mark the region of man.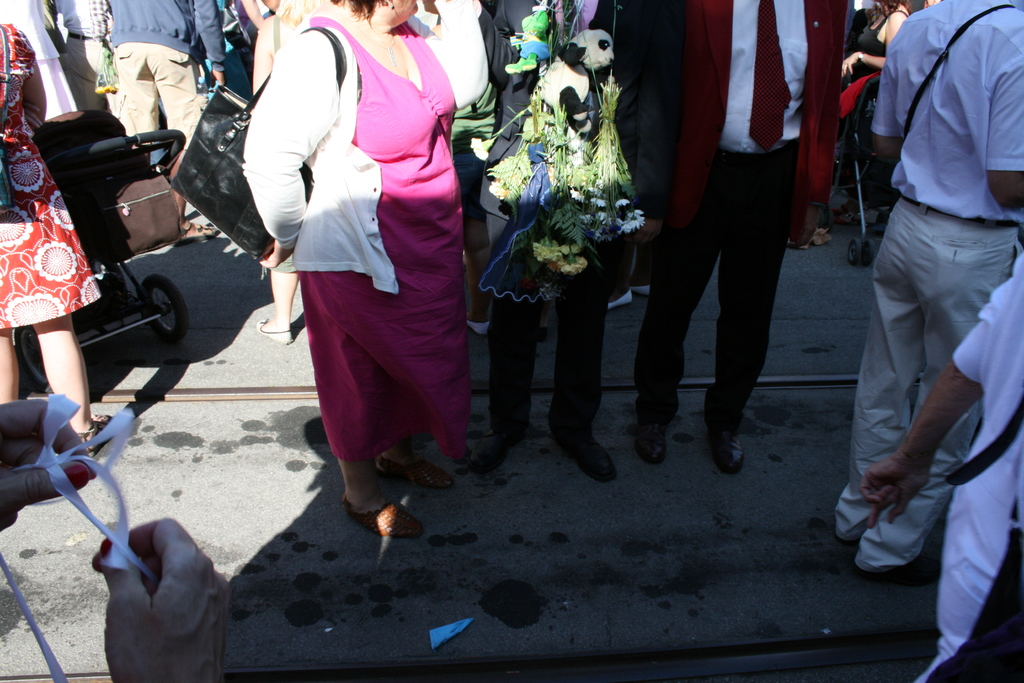
Region: [left=104, top=0, right=223, bottom=243].
